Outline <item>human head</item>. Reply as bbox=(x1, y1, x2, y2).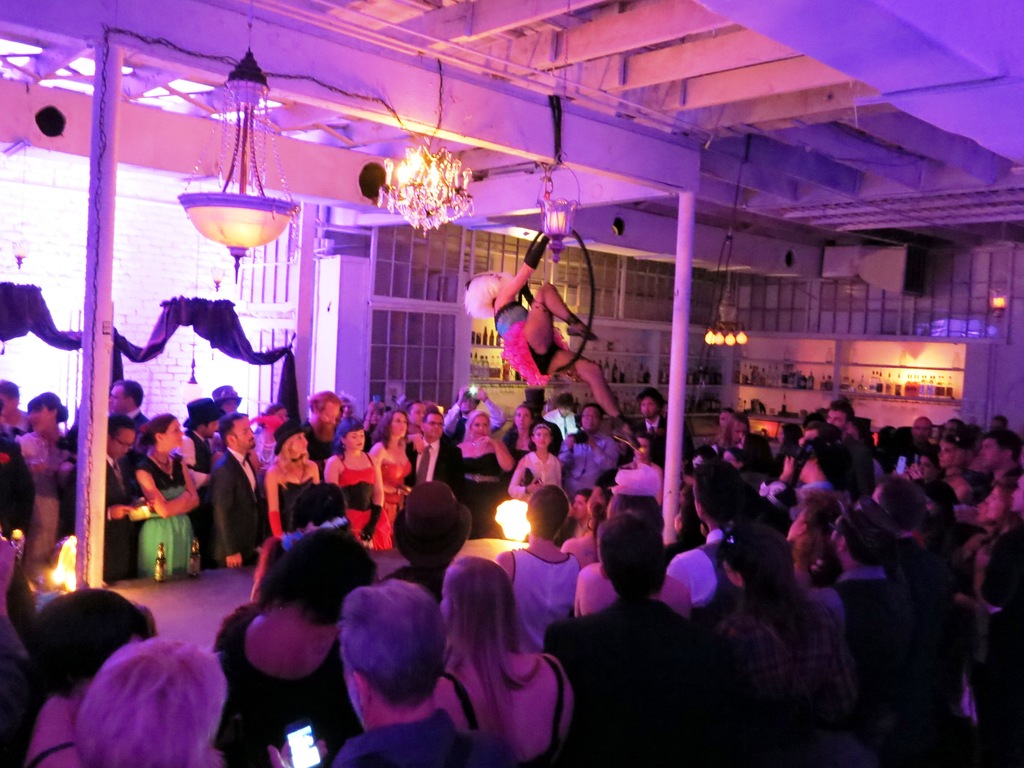
bbox=(209, 385, 240, 414).
